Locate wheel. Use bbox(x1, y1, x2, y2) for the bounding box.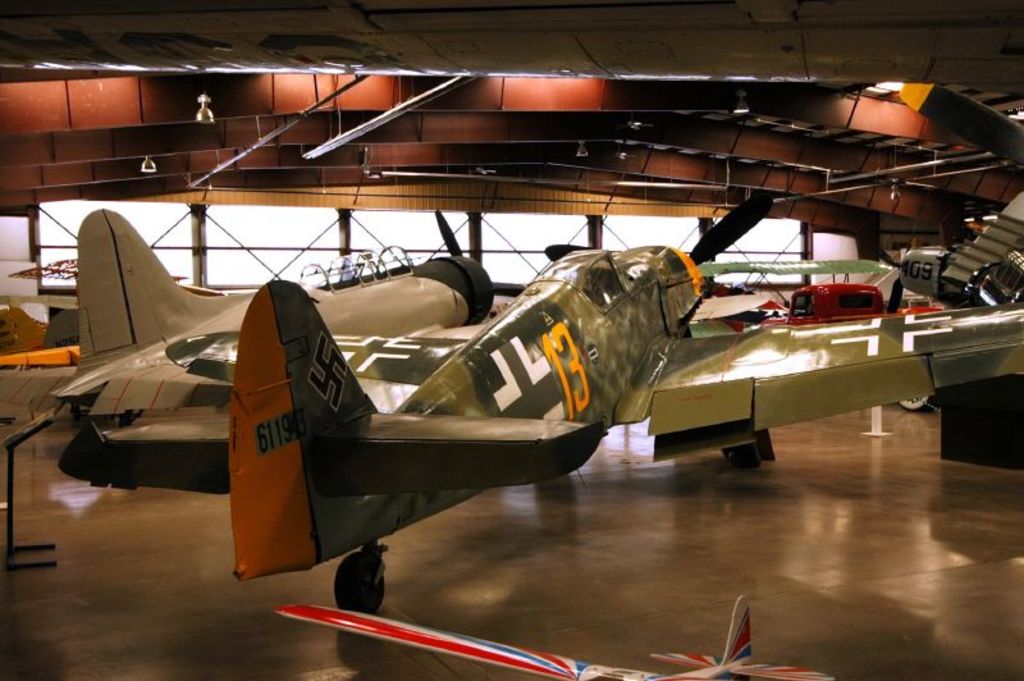
bbox(899, 397, 929, 408).
